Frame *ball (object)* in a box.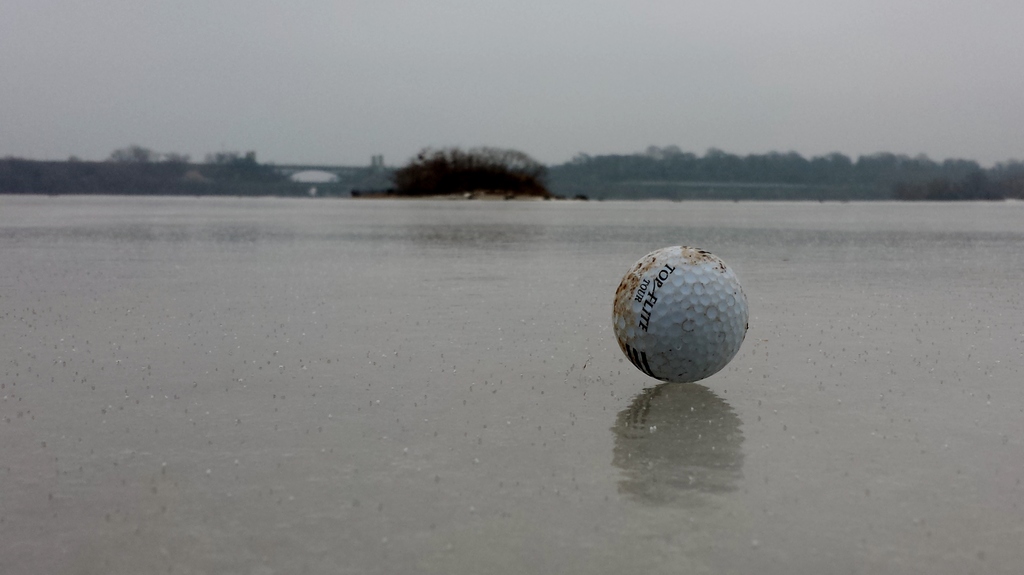
x1=614, y1=247, x2=746, y2=385.
